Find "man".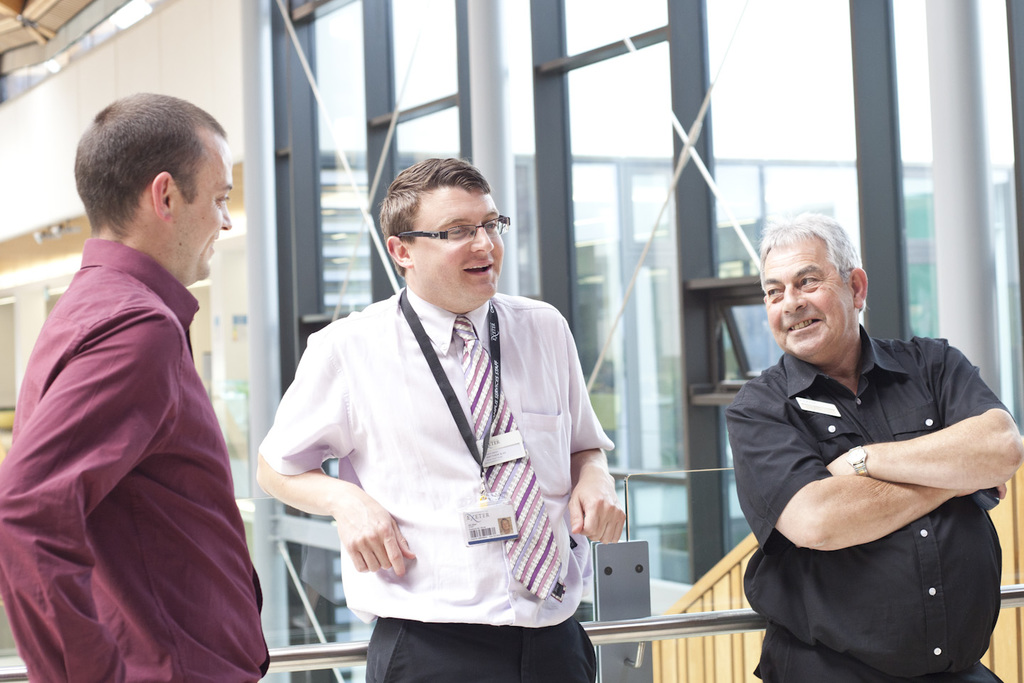
18/83/270/682.
